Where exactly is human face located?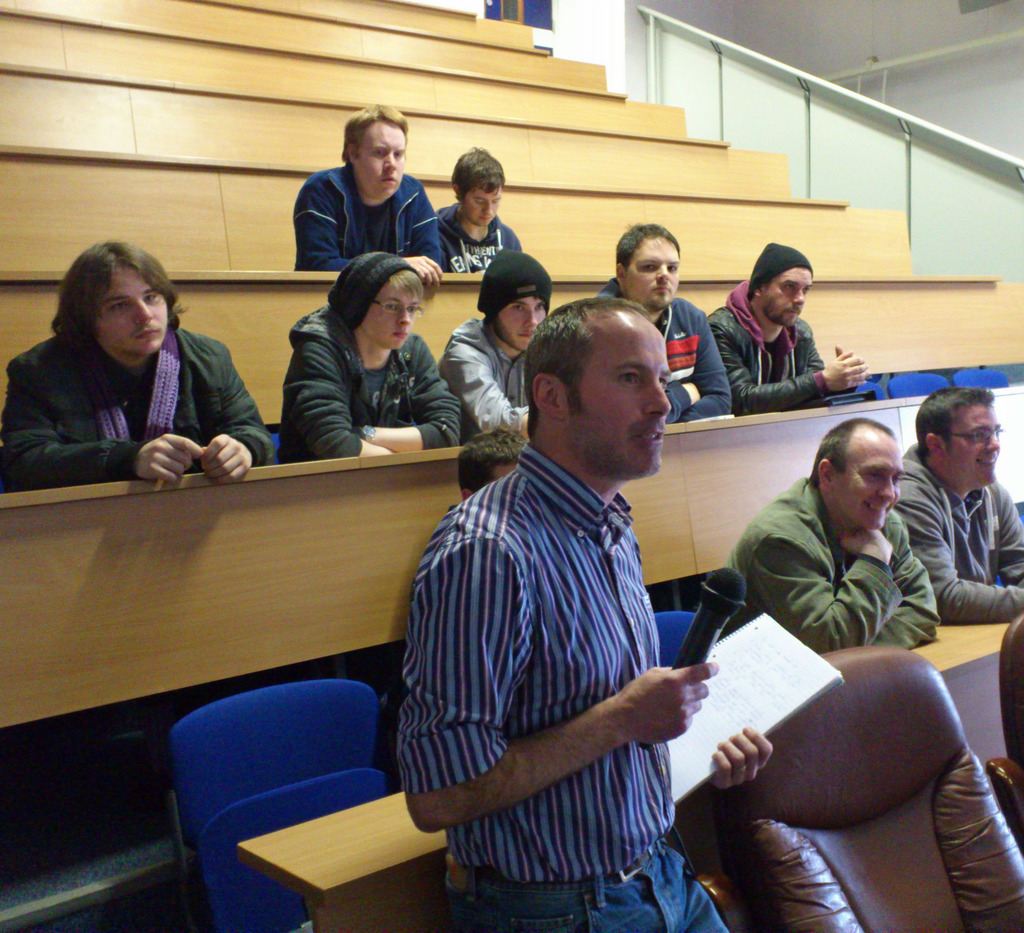
Its bounding box is <region>463, 184, 500, 226</region>.
